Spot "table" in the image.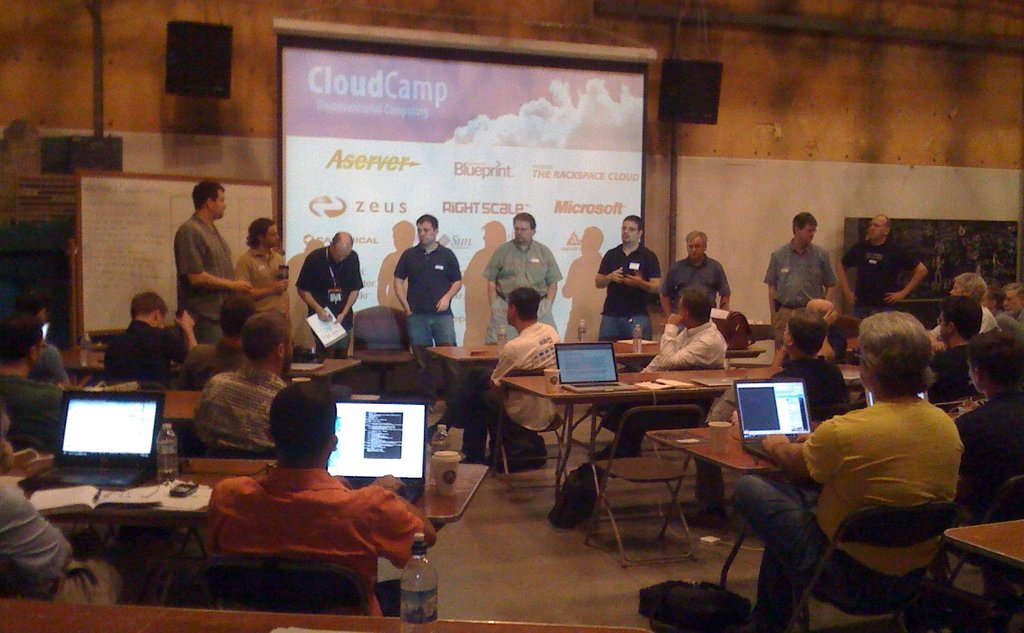
"table" found at 943:518:1023:581.
